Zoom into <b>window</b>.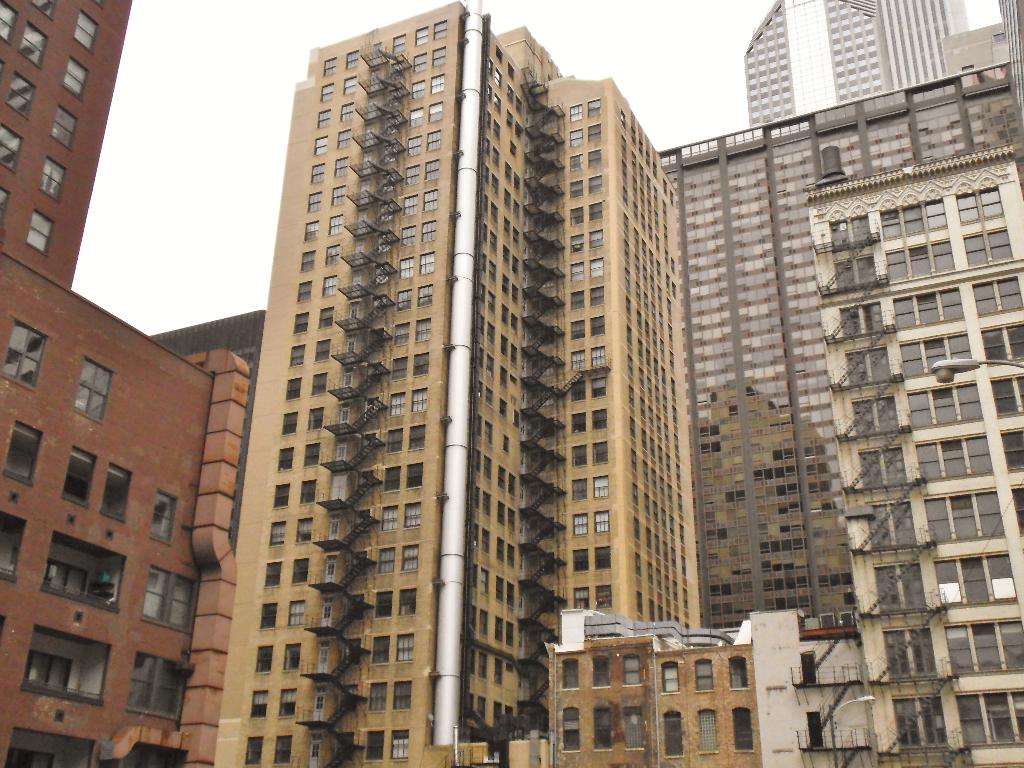
Zoom target: 492, 620, 507, 646.
